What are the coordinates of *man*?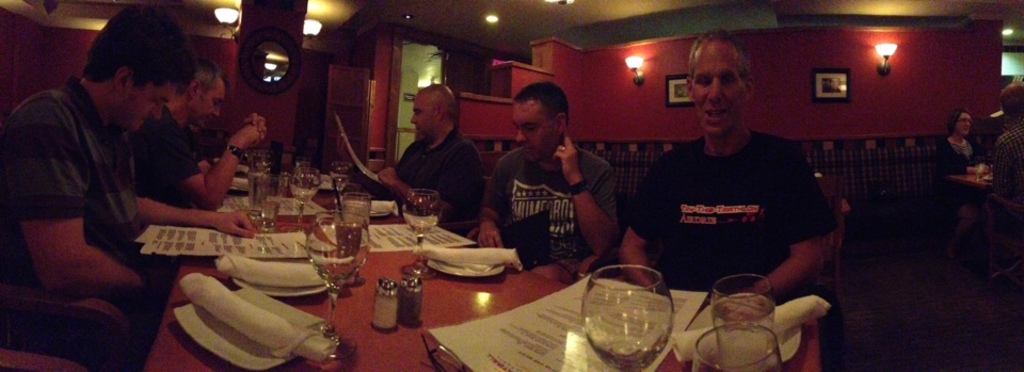
Rect(620, 25, 842, 309).
